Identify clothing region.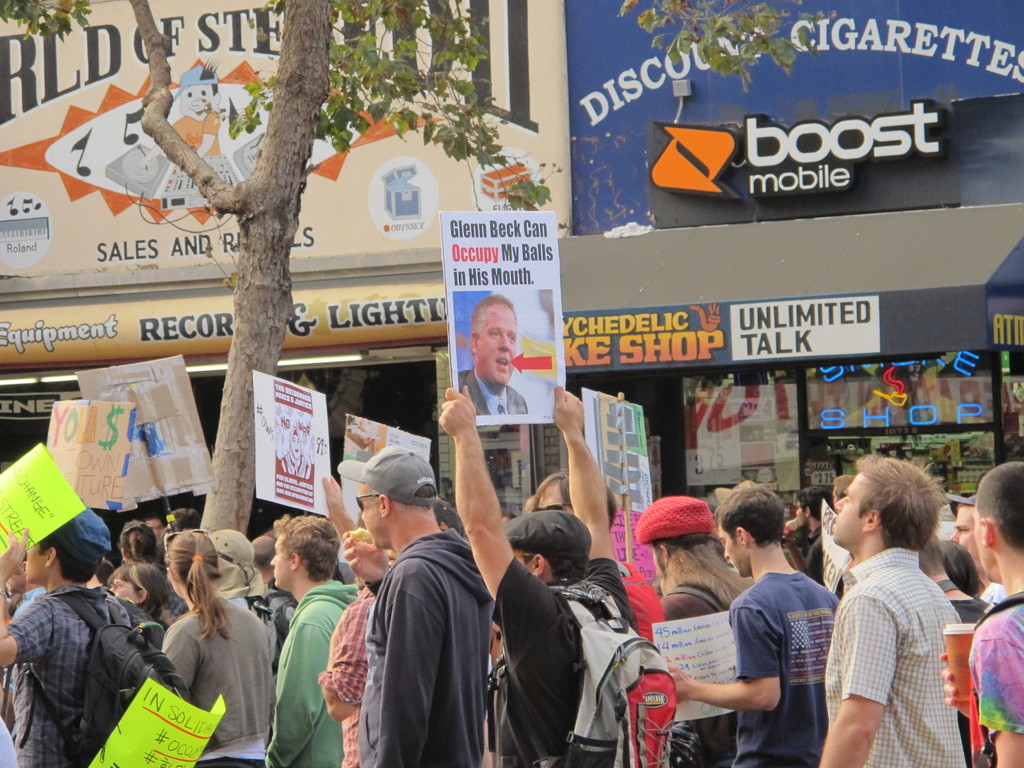
Region: bbox(267, 570, 356, 762).
